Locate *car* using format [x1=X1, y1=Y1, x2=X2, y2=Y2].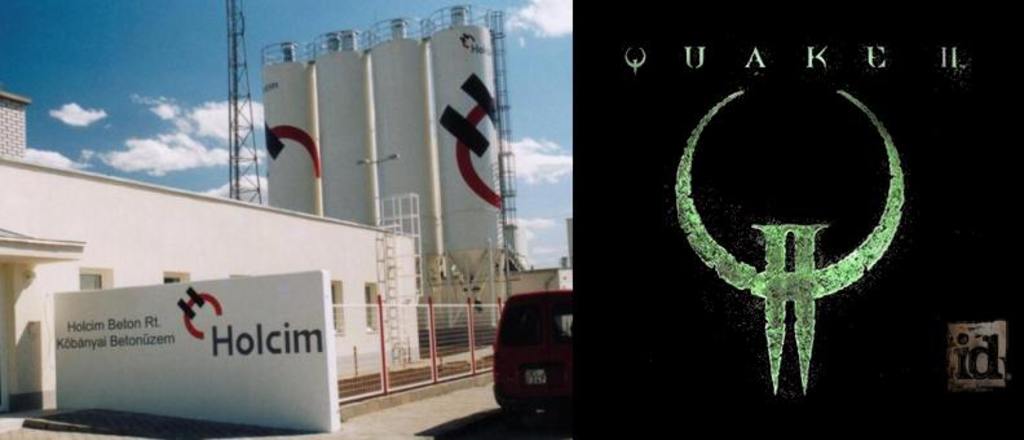
[x1=493, y1=283, x2=590, y2=424].
